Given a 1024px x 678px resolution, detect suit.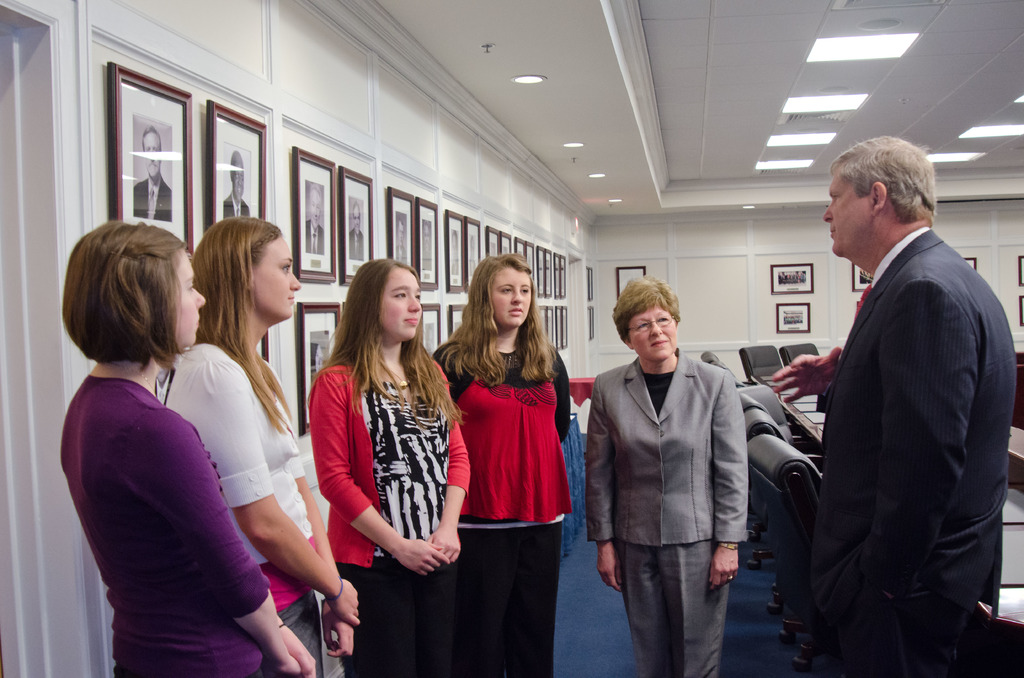
x1=582, y1=358, x2=745, y2=677.
